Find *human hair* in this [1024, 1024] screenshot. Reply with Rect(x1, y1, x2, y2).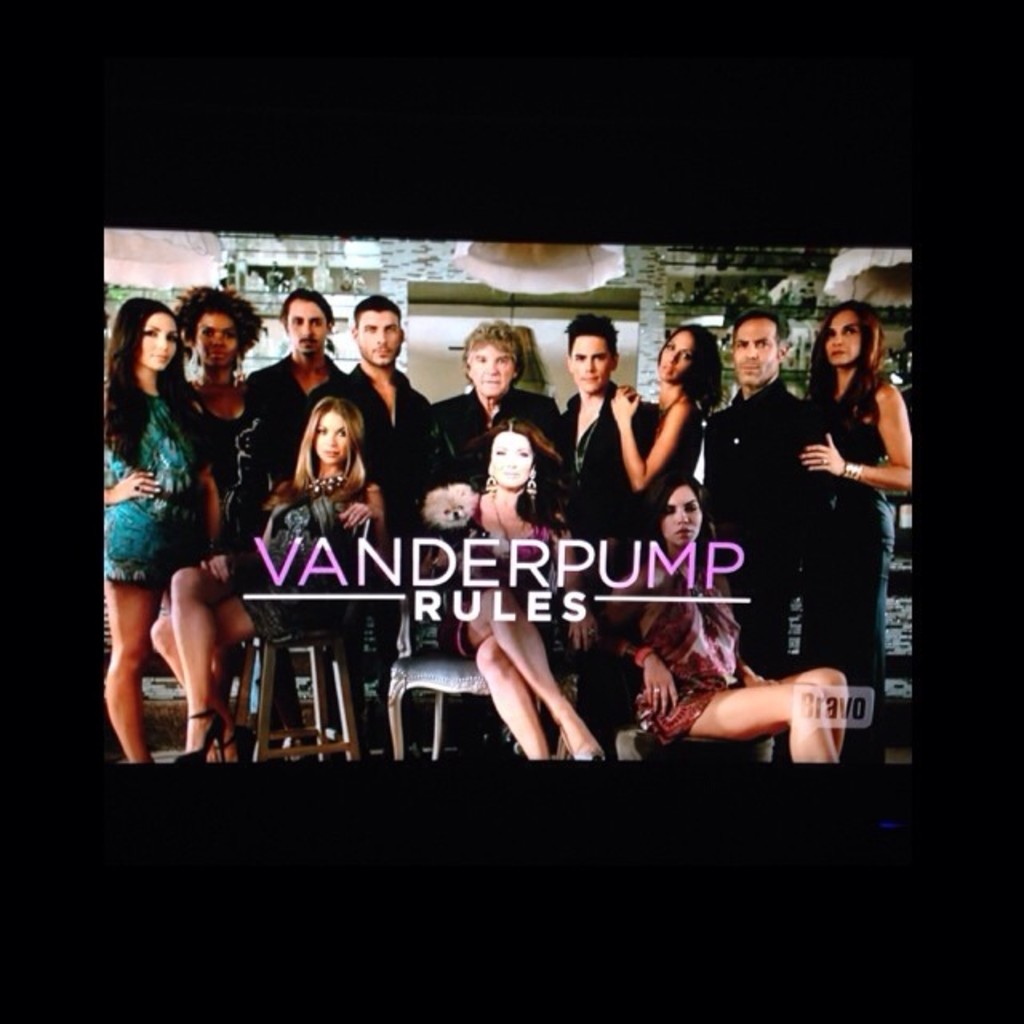
Rect(656, 323, 725, 410).
